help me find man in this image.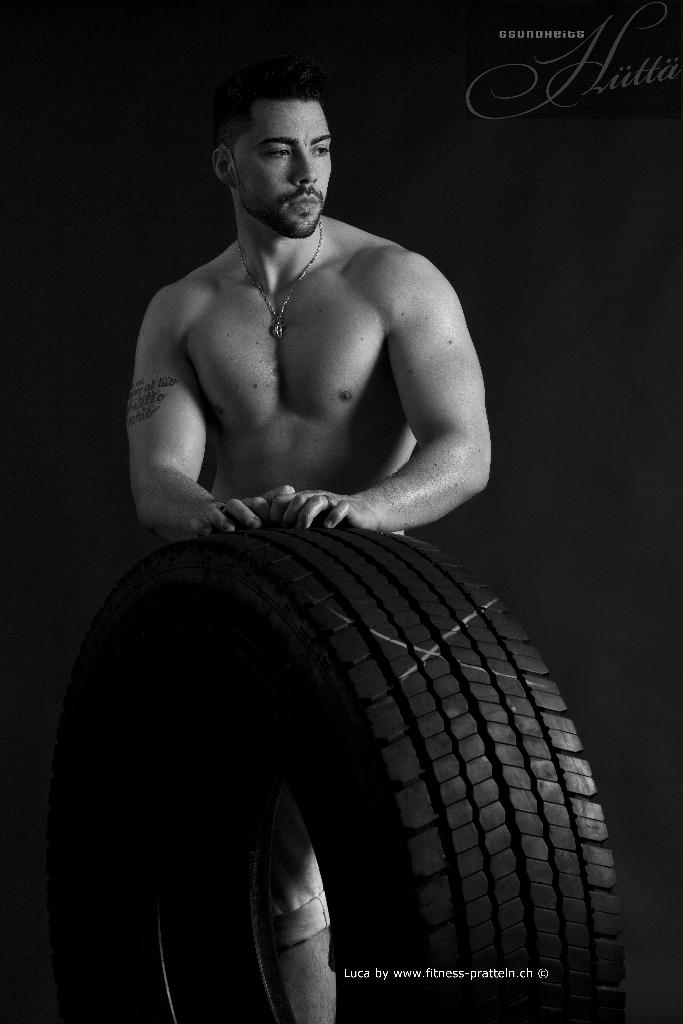
Found it: {"left": 97, "top": 86, "right": 475, "bottom": 1018}.
